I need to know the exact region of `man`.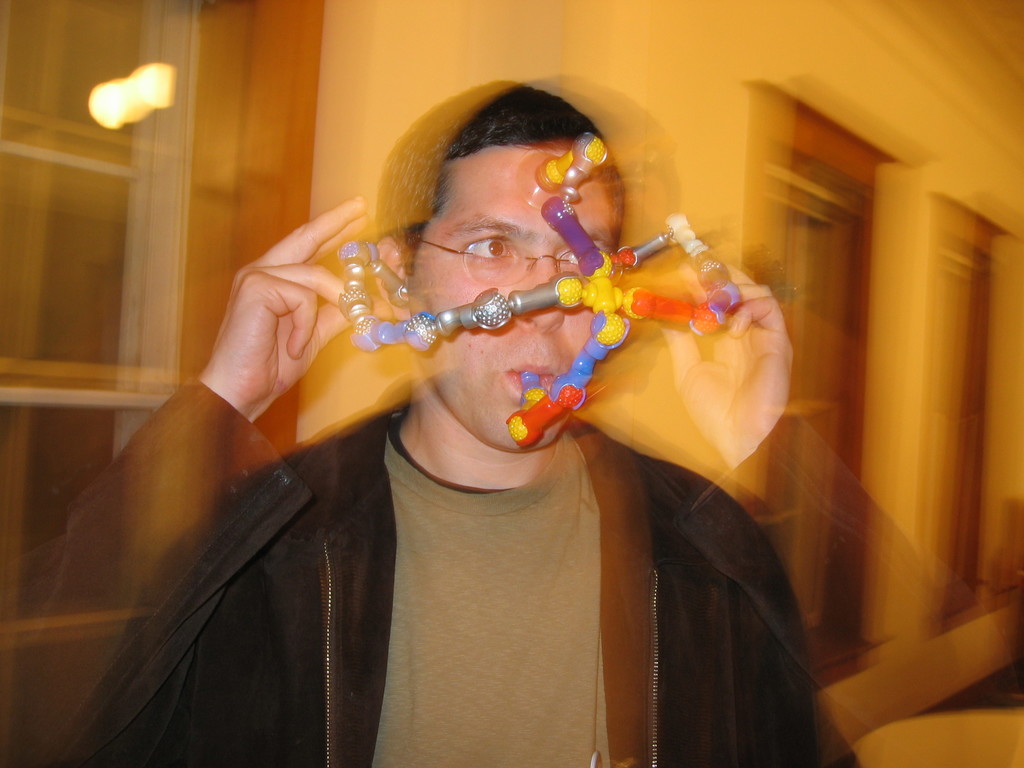
Region: <box>54,68,884,749</box>.
